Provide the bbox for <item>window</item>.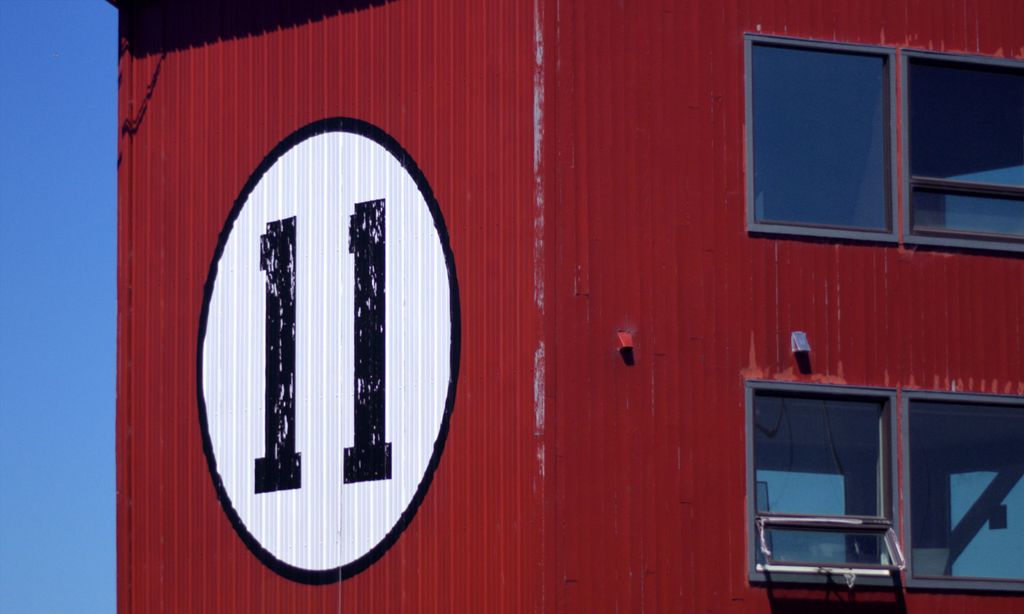
(728, 22, 904, 225).
